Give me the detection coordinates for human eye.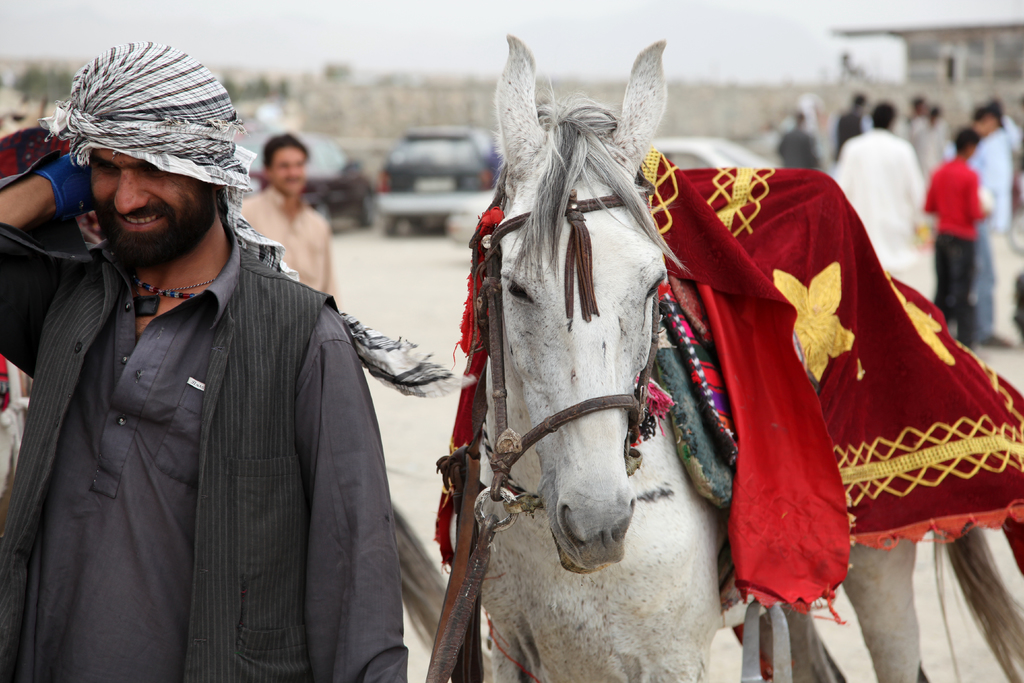
141/163/163/176.
